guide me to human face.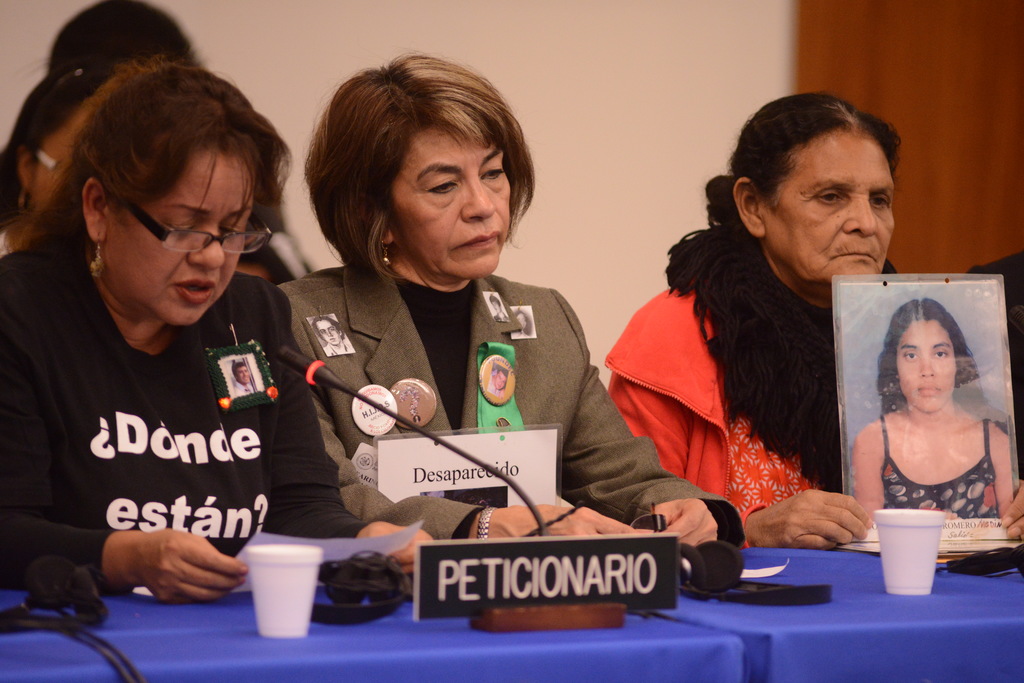
Guidance: 388, 129, 510, 275.
